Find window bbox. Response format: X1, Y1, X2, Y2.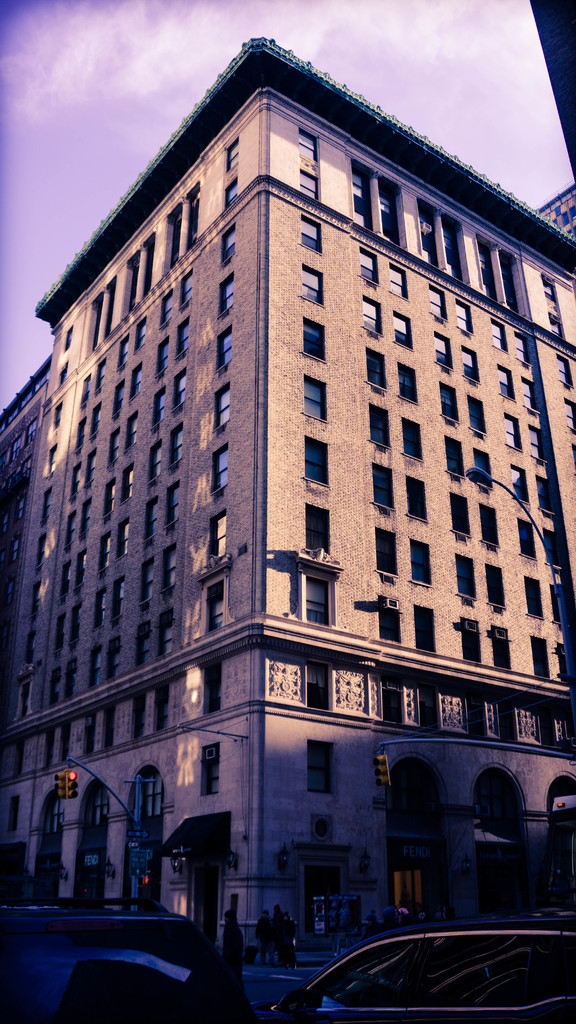
468, 397, 487, 431.
